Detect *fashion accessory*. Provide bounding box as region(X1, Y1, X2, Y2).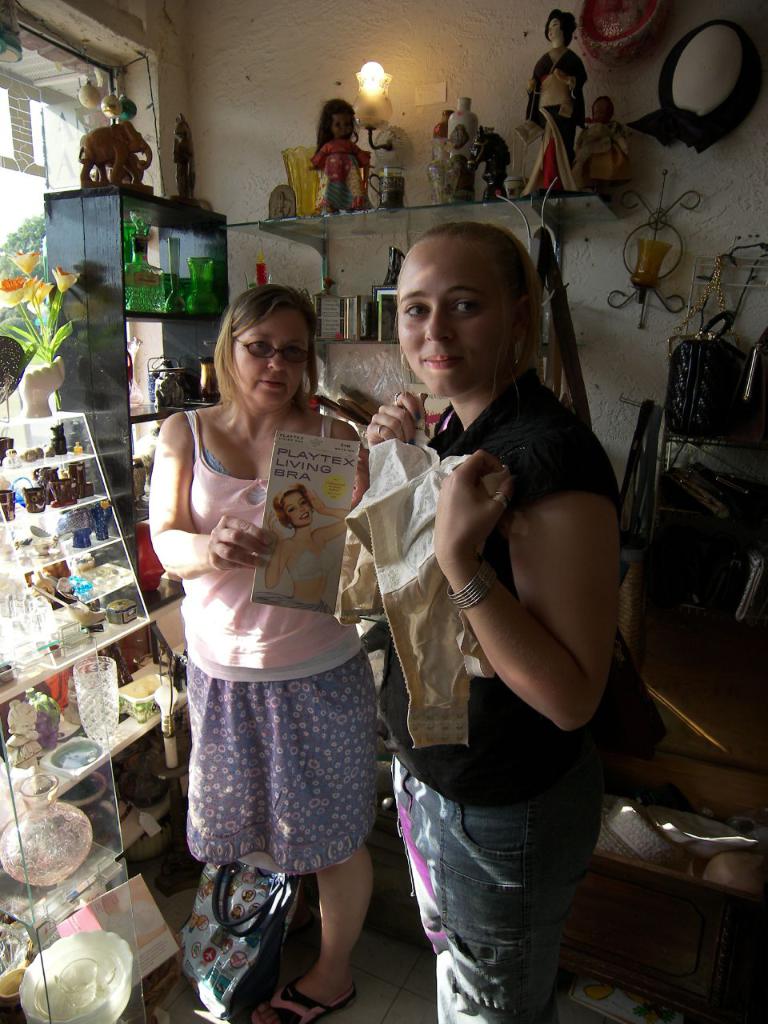
region(176, 860, 288, 1023).
